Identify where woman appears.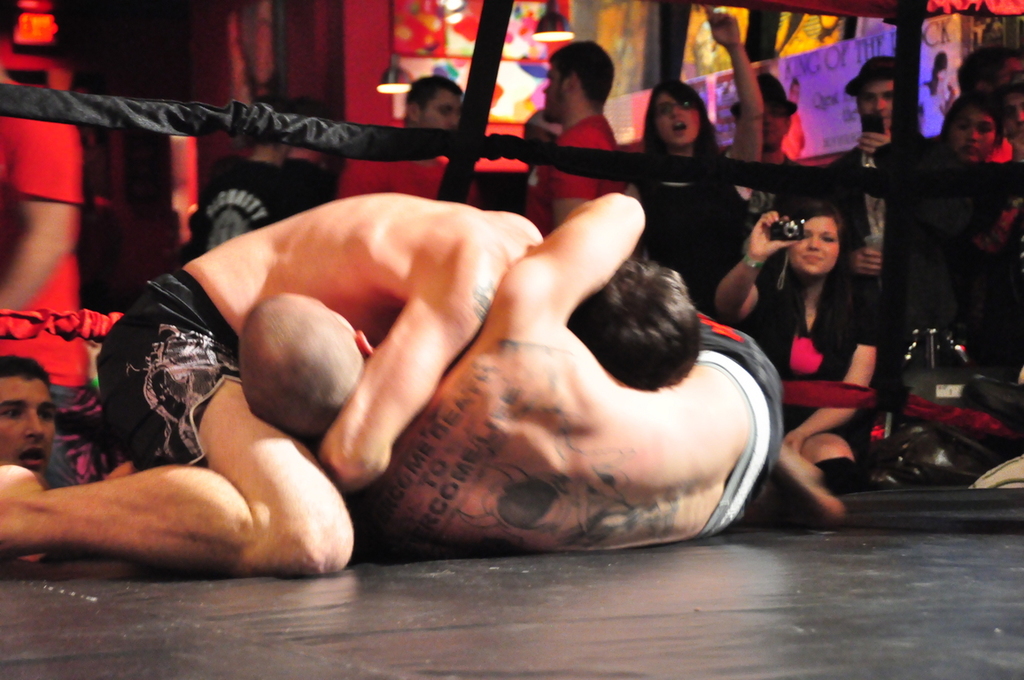
Appears at [x1=620, y1=1, x2=763, y2=323].
